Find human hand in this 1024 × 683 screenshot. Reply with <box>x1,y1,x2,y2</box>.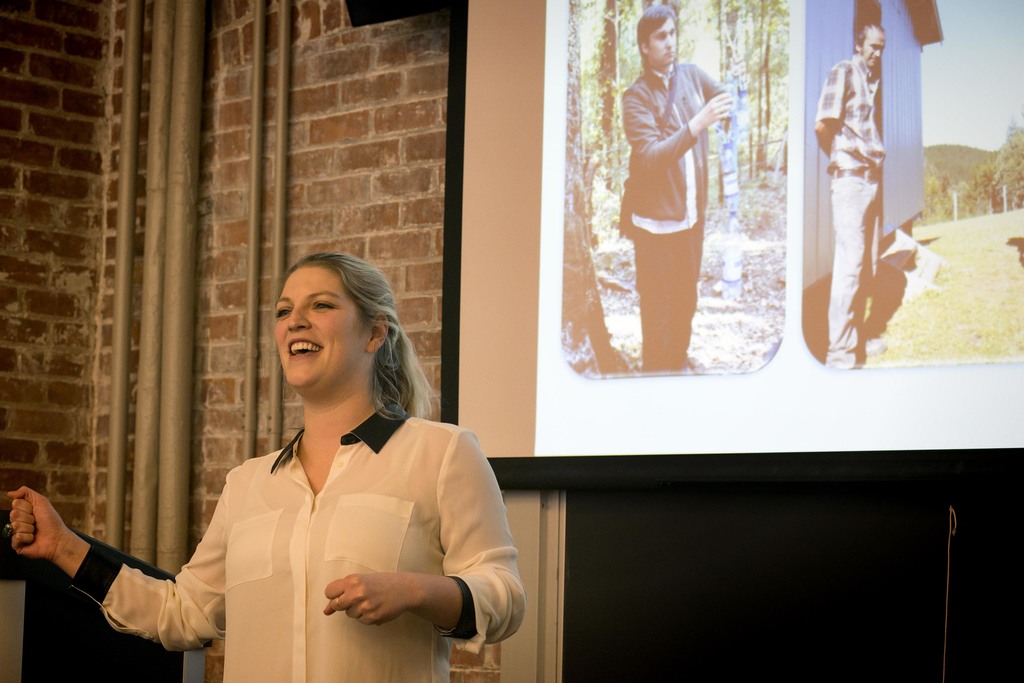
<box>321,570,413,623</box>.
